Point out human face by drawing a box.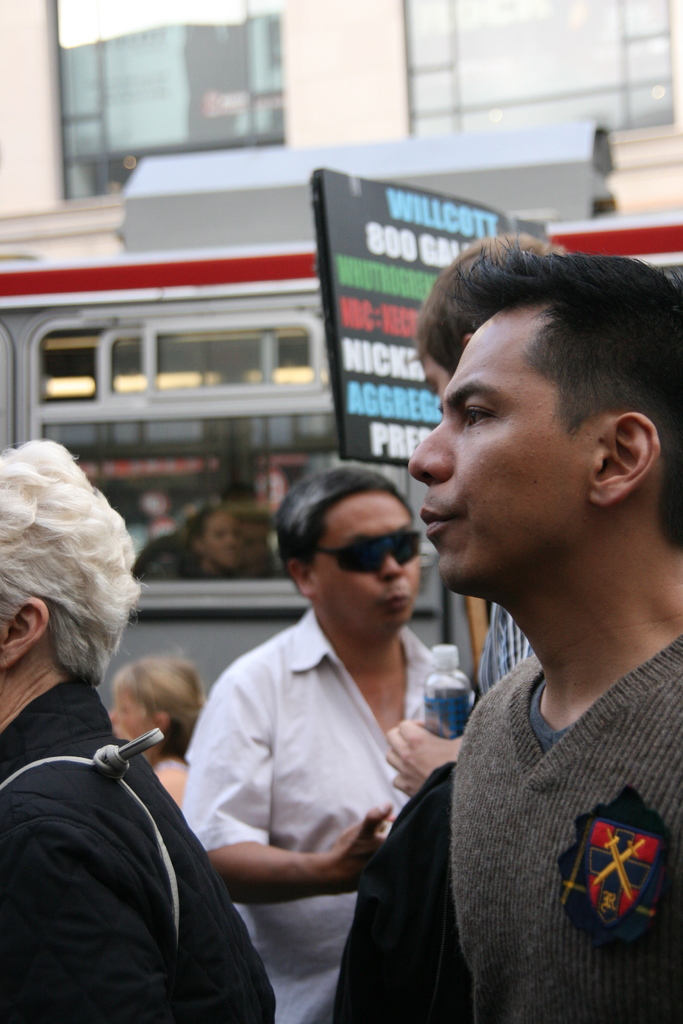
[x1=308, y1=491, x2=421, y2=620].
